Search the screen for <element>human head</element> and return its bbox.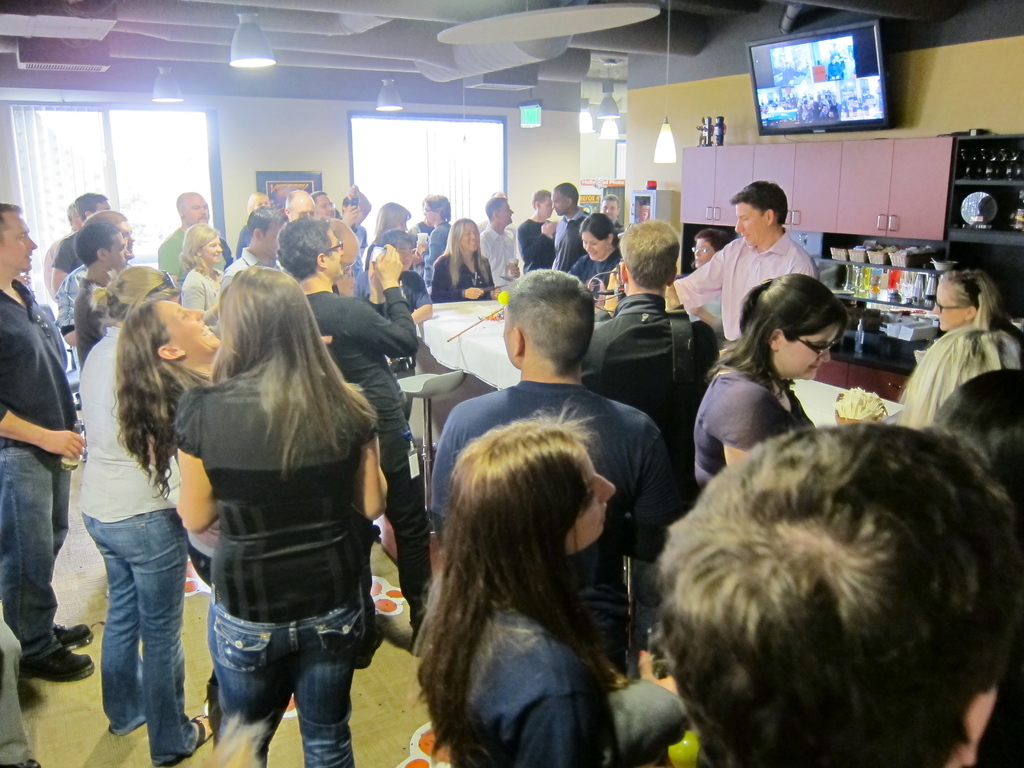
Found: [76,220,129,273].
